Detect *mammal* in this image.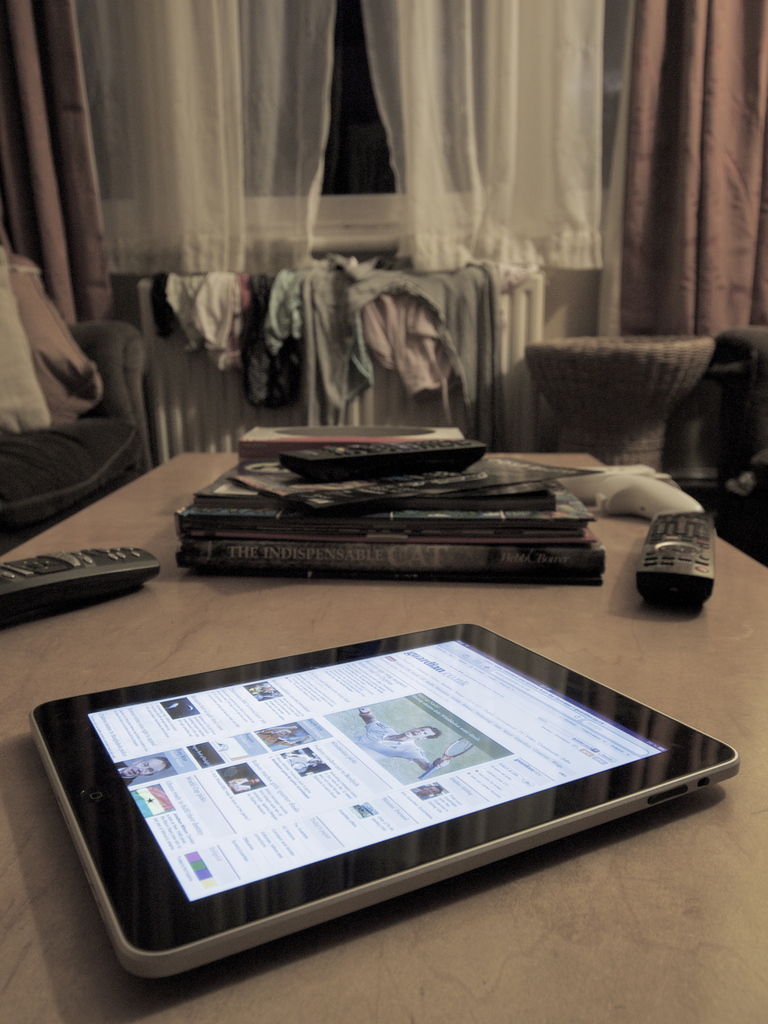
Detection: 361:705:450:760.
